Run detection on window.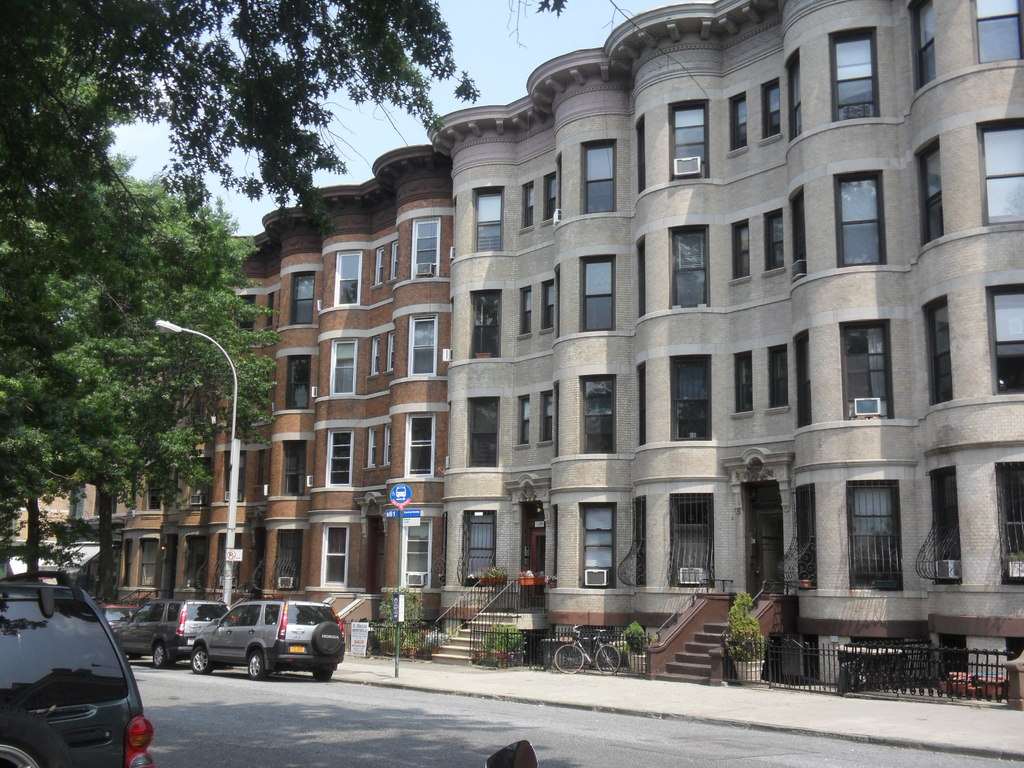
Result: (925,295,954,404).
